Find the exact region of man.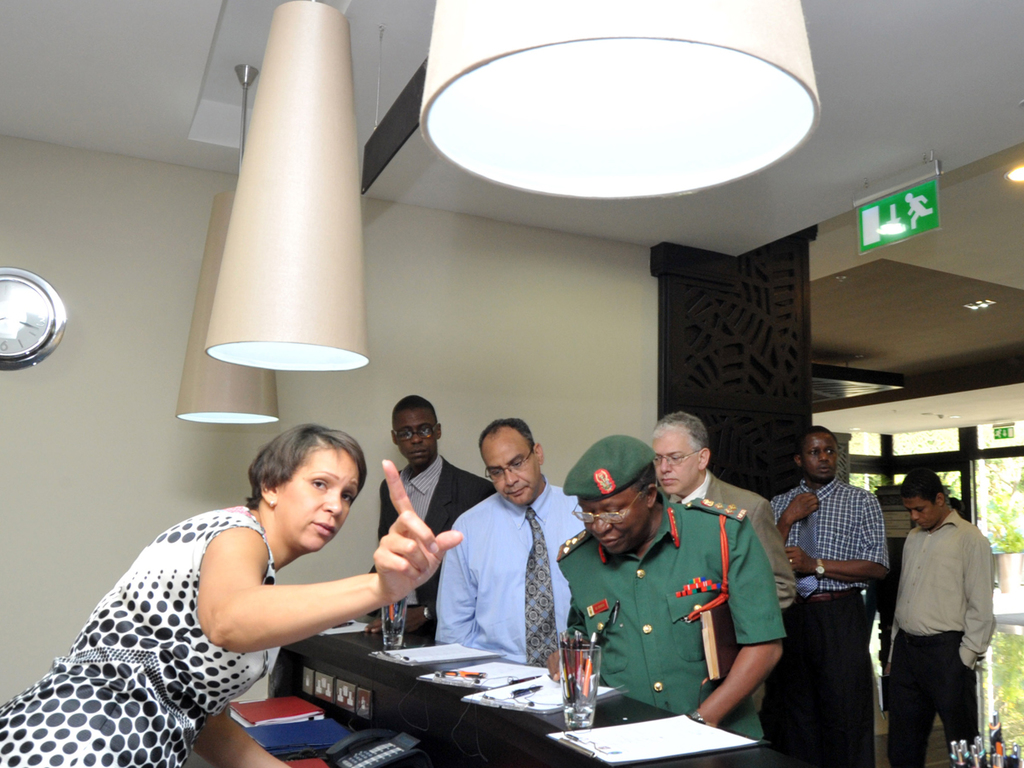
Exact region: (left=363, top=395, right=495, bottom=632).
